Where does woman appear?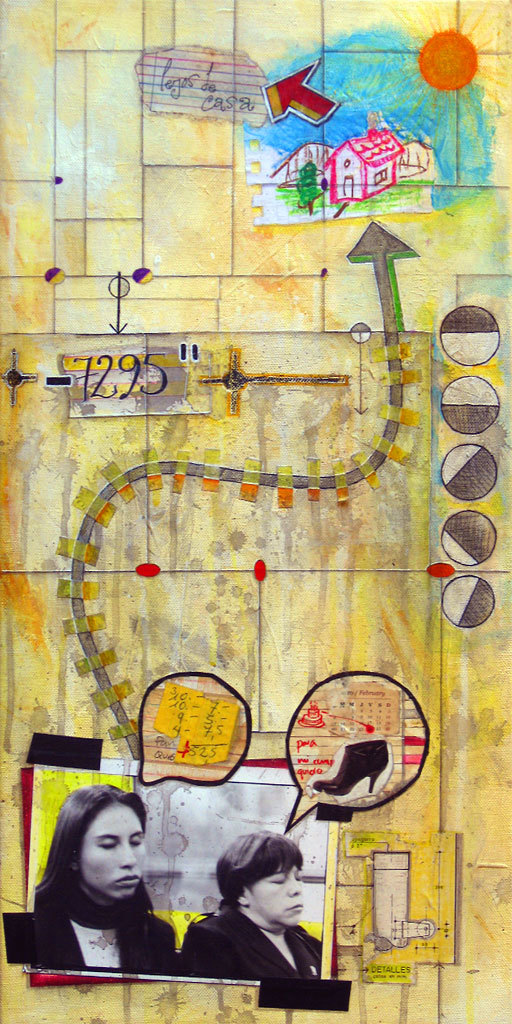
Appears at bbox=(32, 782, 173, 968).
